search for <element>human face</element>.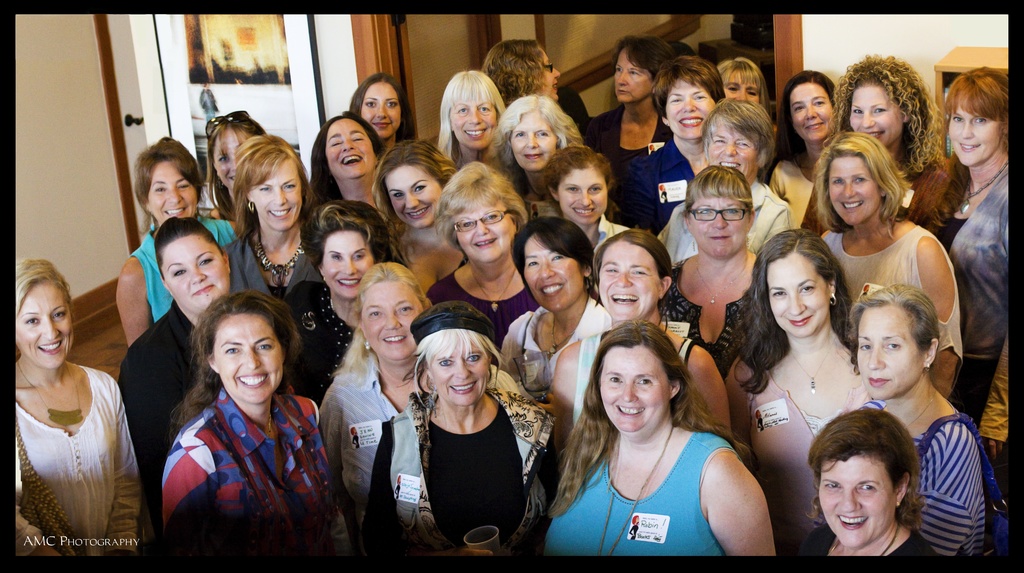
Found at 783,82,830,146.
